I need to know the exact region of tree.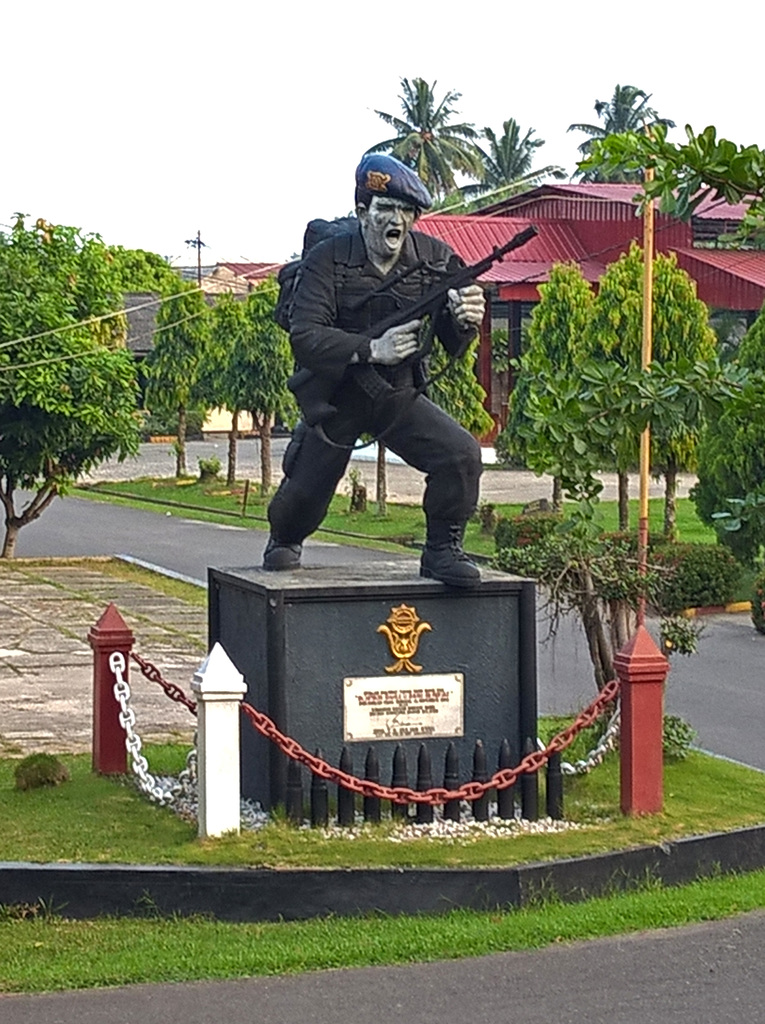
Region: [x1=474, y1=120, x2=551, y2=185].
